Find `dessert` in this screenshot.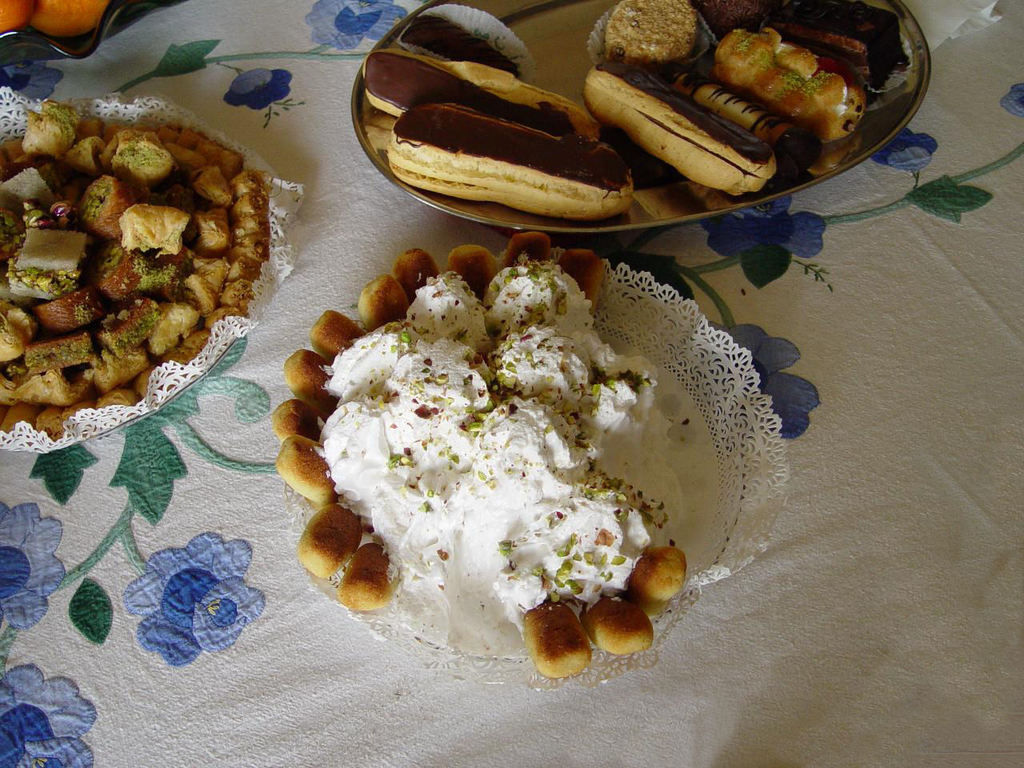
The bounding box for `dessert` is 0/98/265/441.
